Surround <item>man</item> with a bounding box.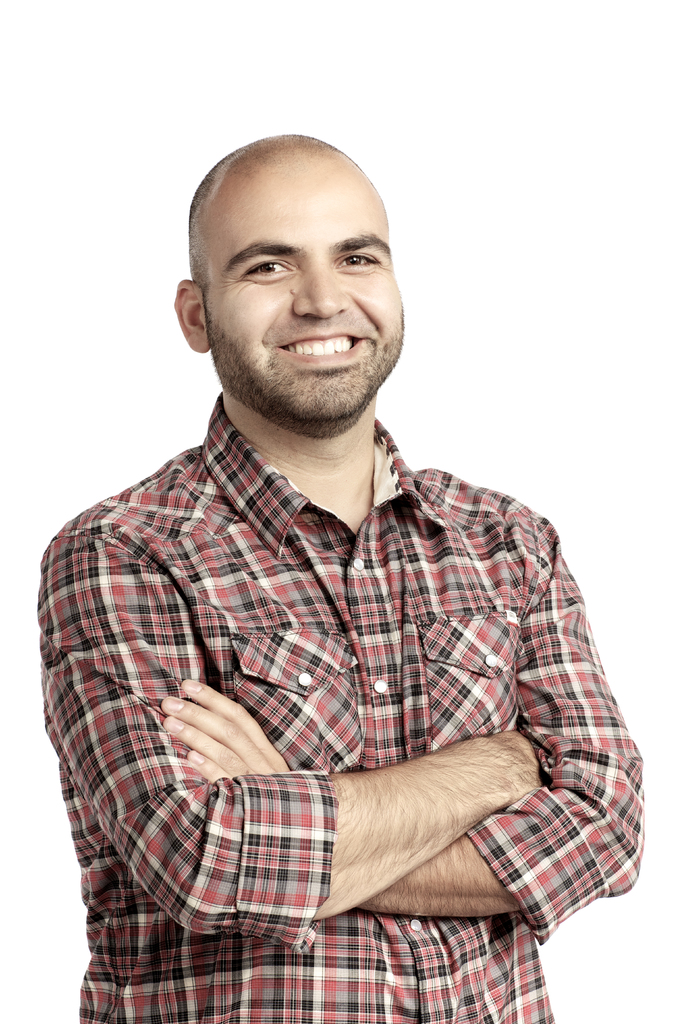
bbox(40, 134, 645, 1023).
